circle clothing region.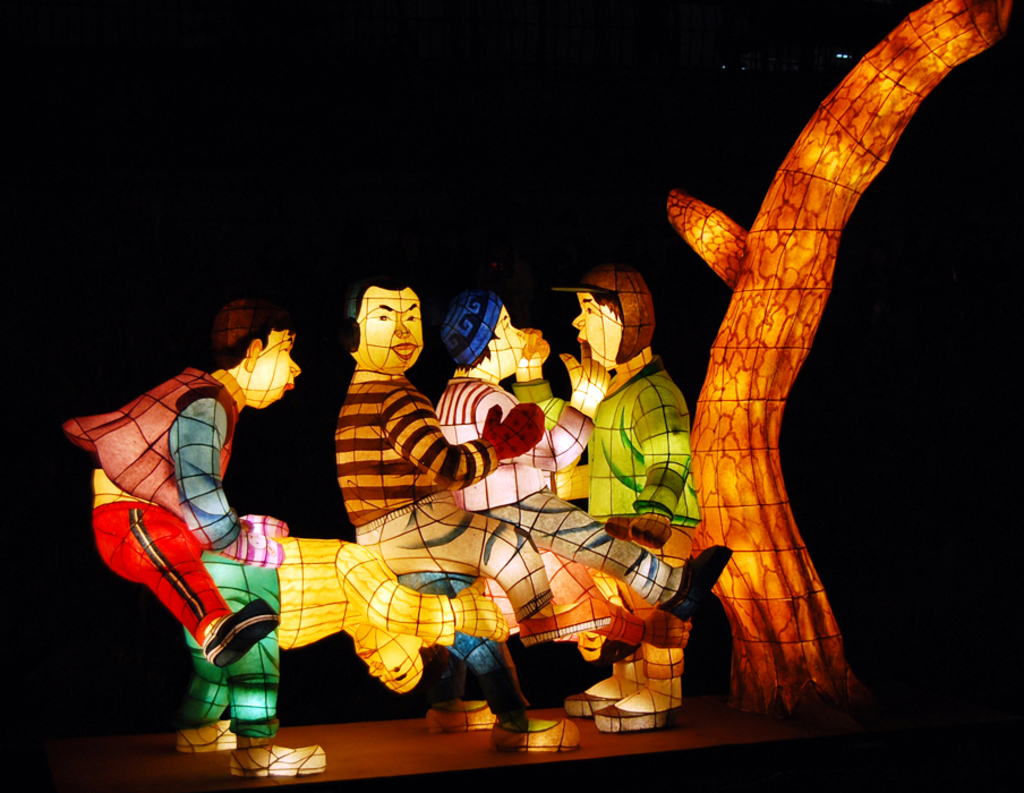
Region: l=571, t=350, r=699, b=682.
